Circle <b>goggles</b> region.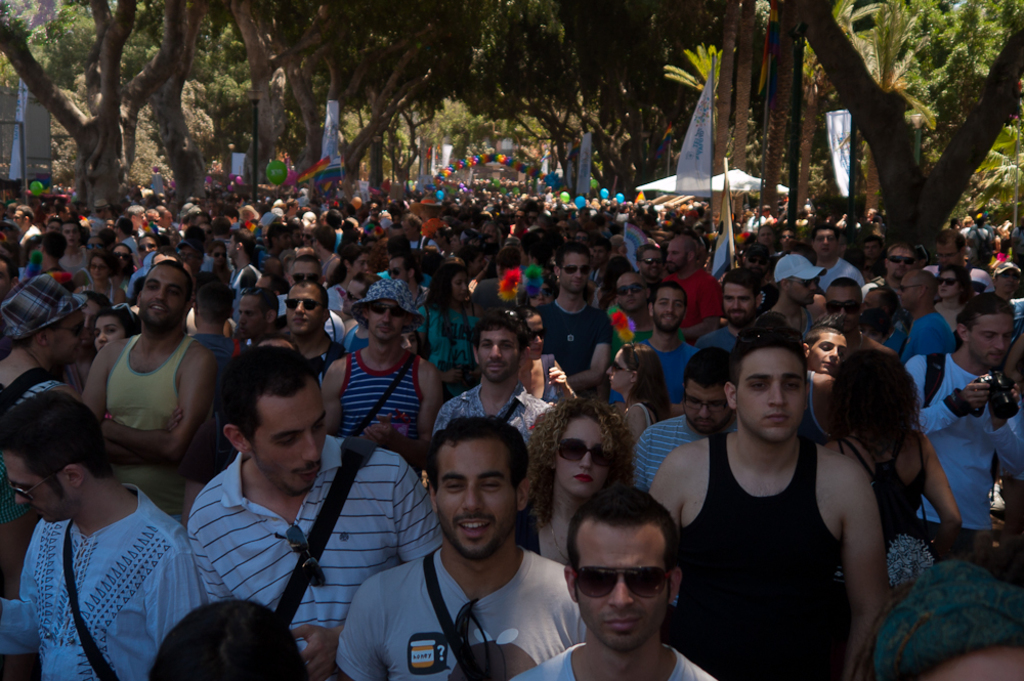
Region: <bbox>240, 287, 266, 295</bbox>.
